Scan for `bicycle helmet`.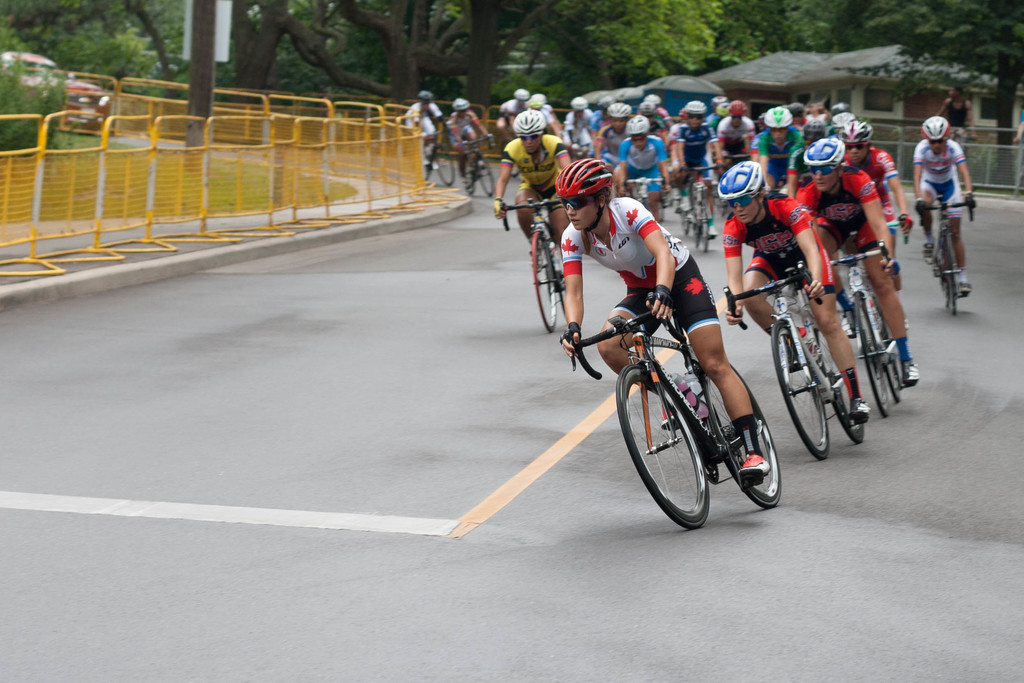
Scan result: box(679, 101, 703, 119).
